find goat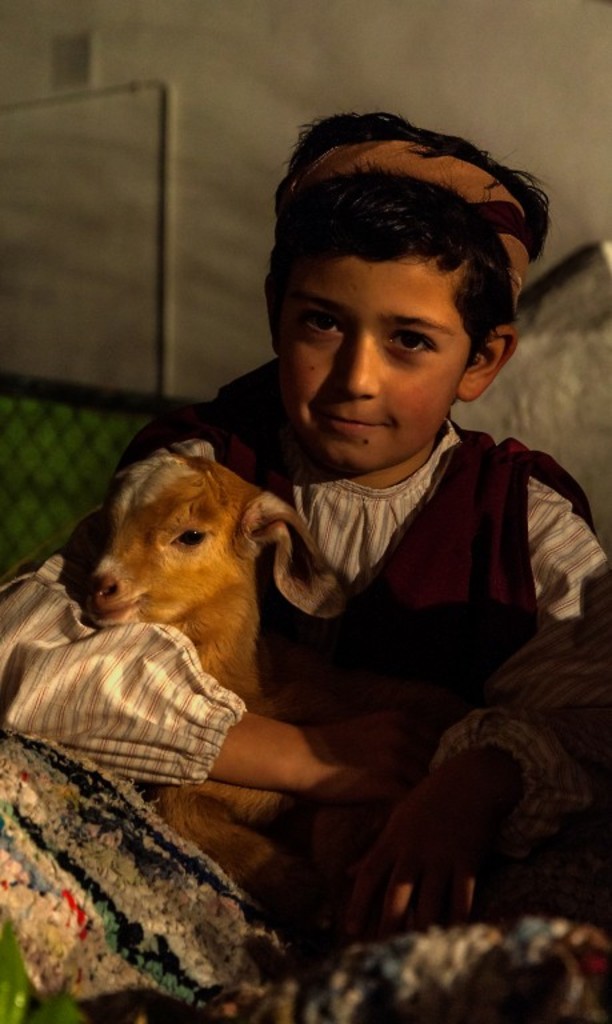
box=[85, 439, 607, 952]
